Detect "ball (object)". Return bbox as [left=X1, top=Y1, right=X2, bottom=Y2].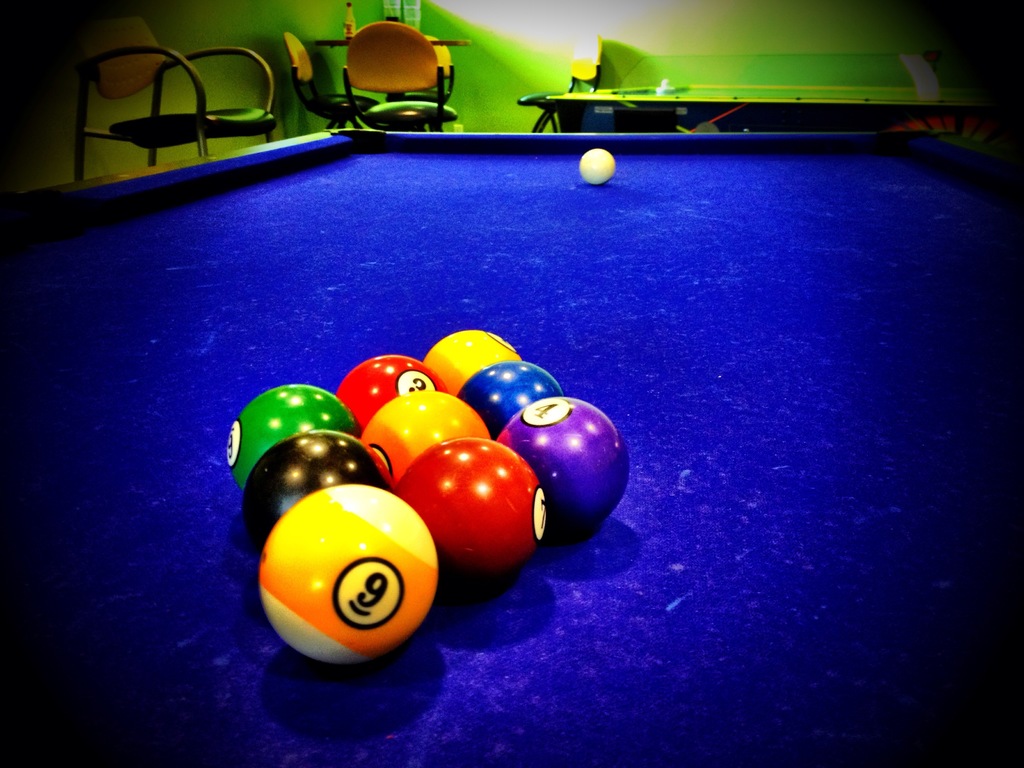
[left=426, top=331, right=516, bottom=400].
